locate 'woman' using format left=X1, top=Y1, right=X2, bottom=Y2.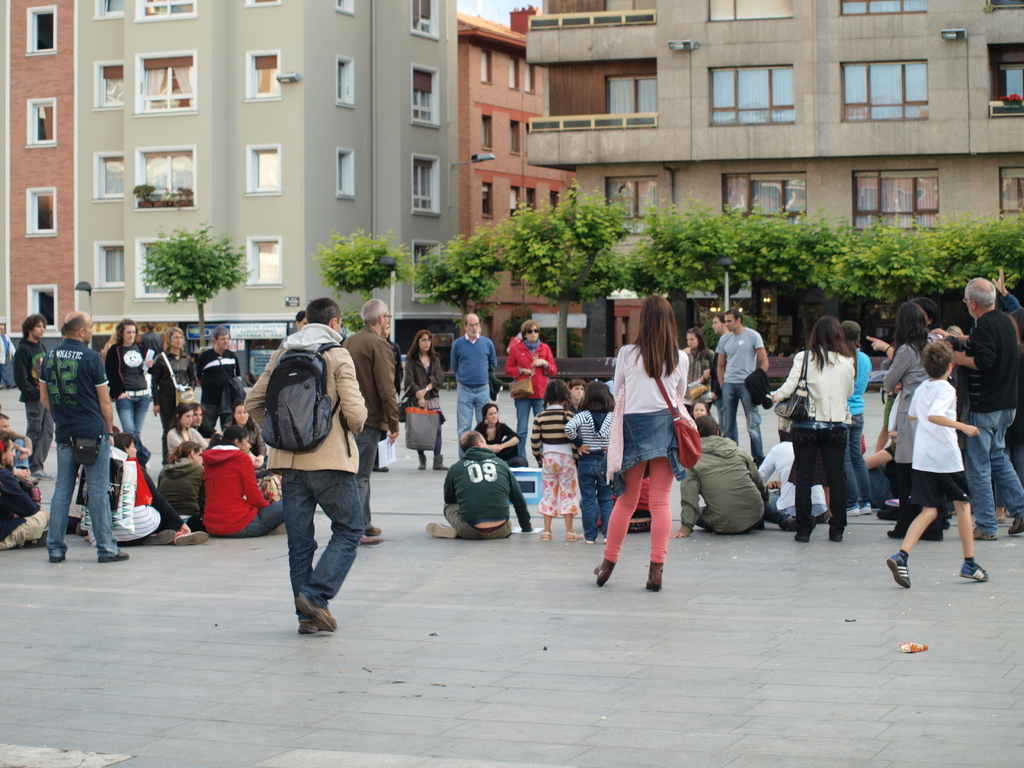
left=505, top=326, right=559, bottom=460.
